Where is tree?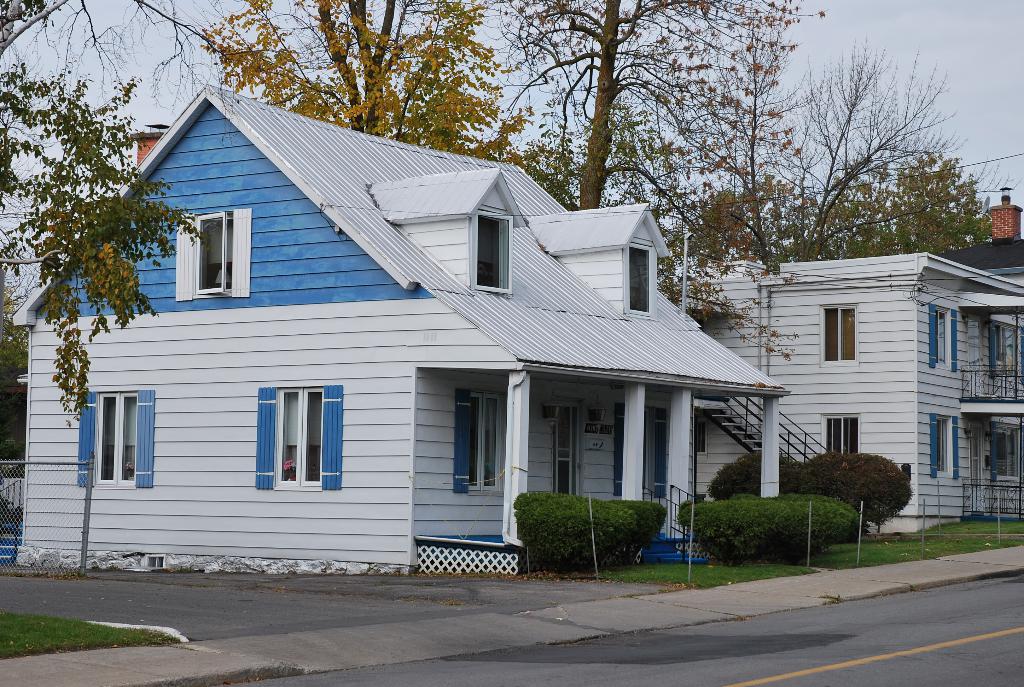
rect(760, 40, 985, 265).
